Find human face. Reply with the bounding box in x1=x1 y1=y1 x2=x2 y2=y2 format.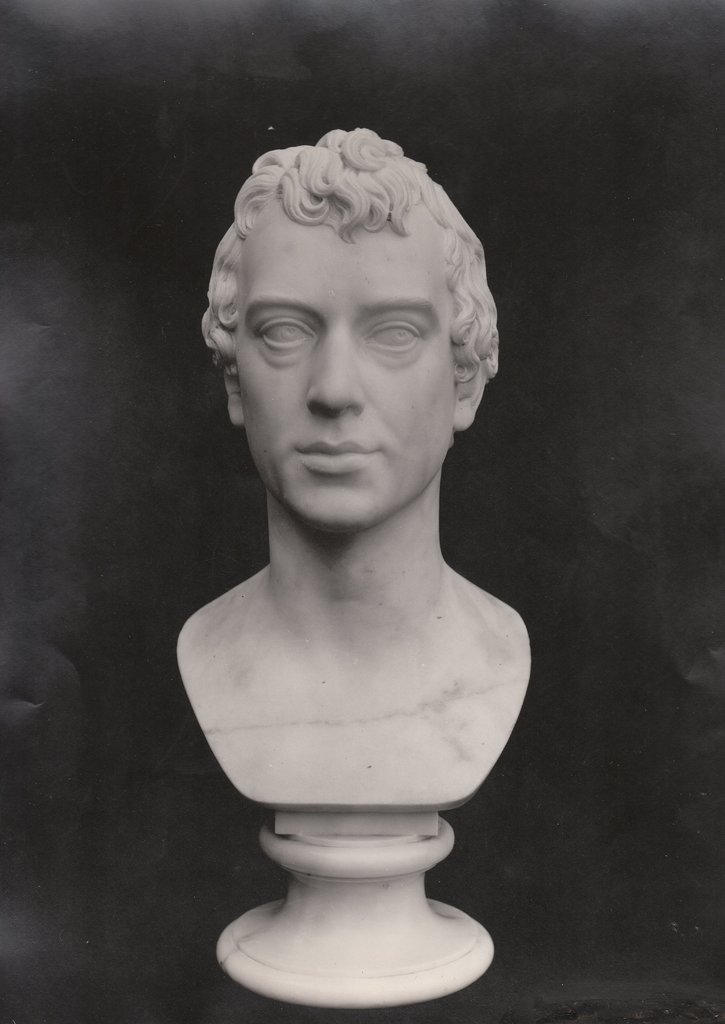
x1=236 y1=204 x2=453 y2=527.
